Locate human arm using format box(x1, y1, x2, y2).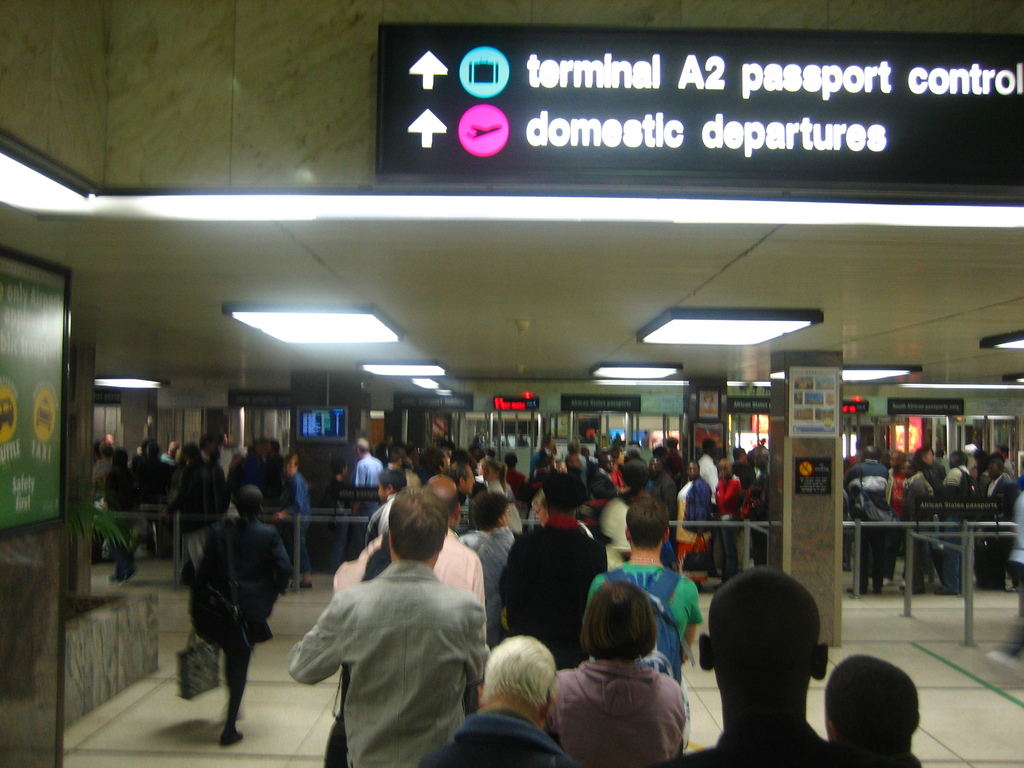
box(291, 597, 341, 693).
